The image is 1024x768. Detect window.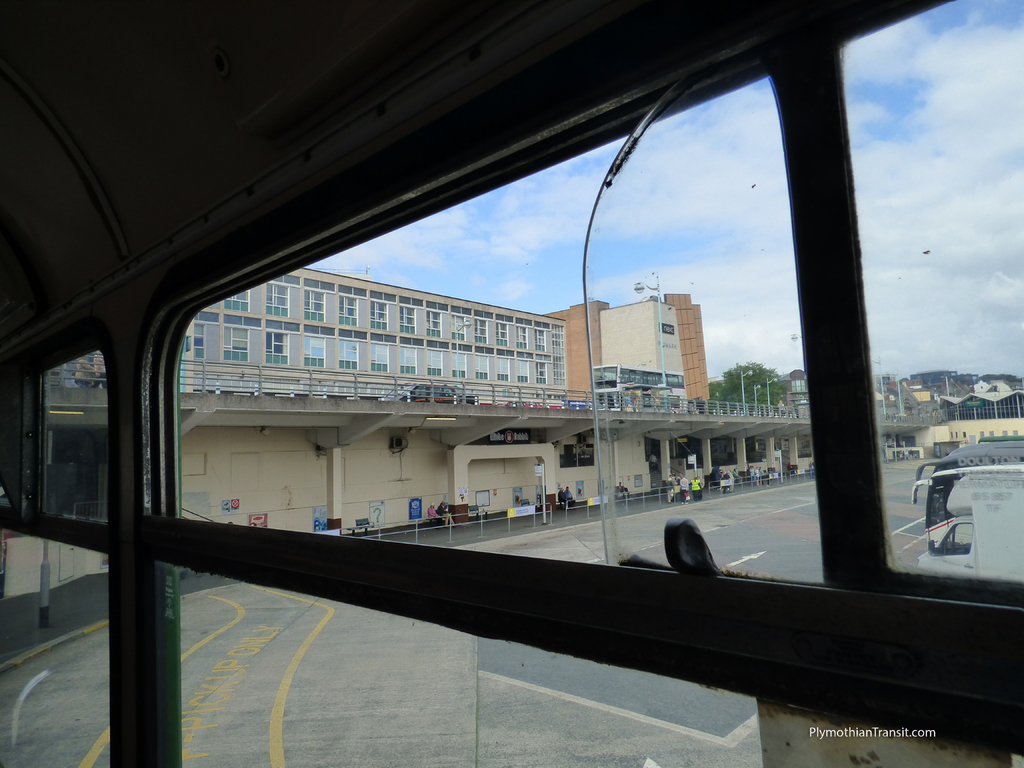
Detection: Rect(392, 340, 420, 373).
